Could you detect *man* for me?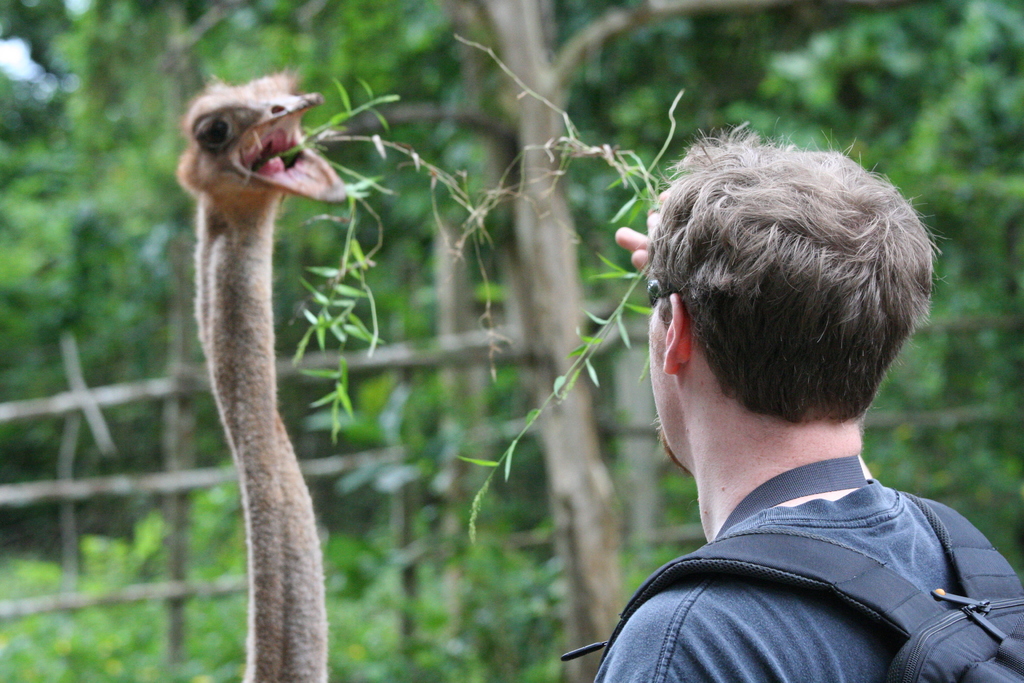
Detection result: rect(535, 154, 1023, 657).
